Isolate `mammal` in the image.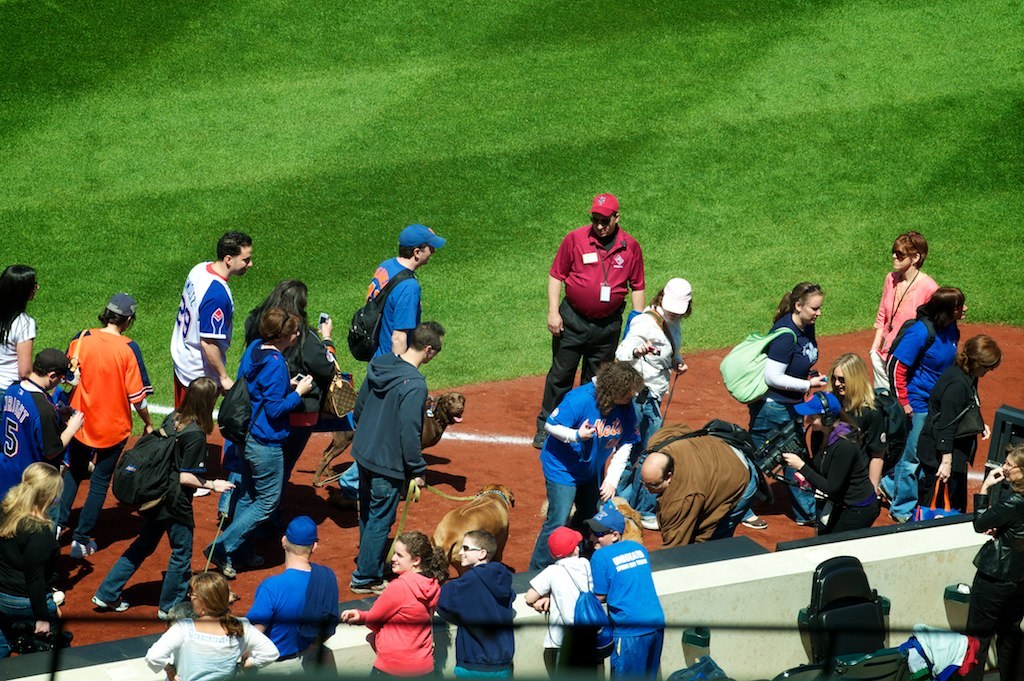
Isolated region: bbox(206, 311, 310, 581).
